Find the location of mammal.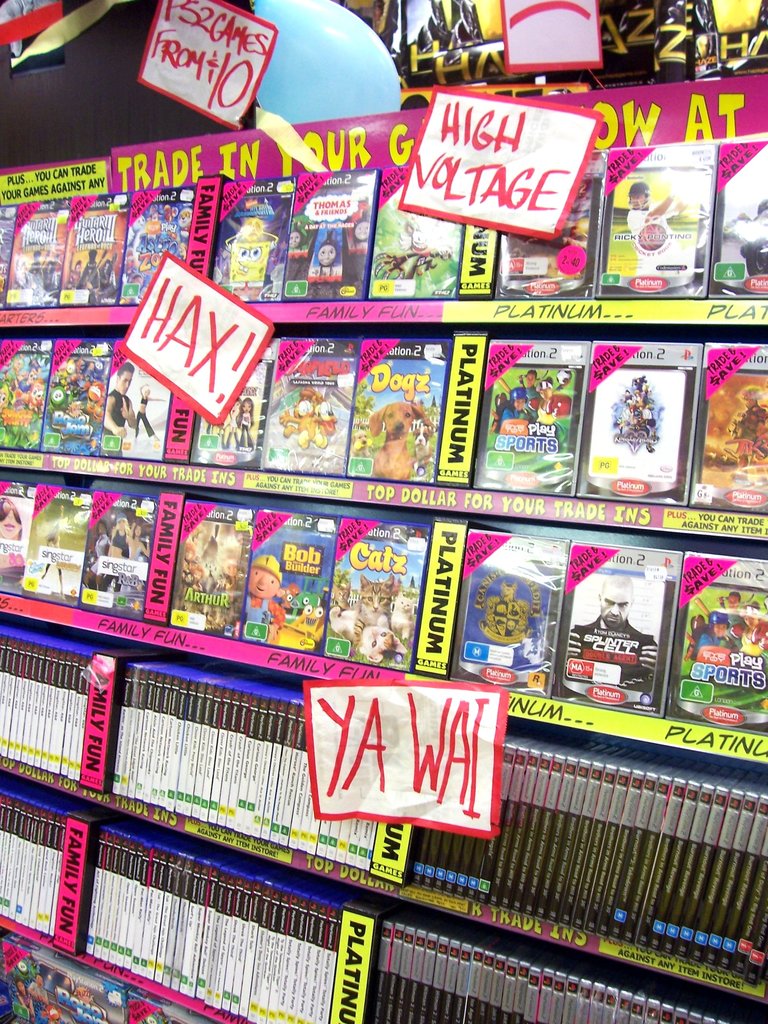
Location: (left=333, top=604, right=370, bottom=641).
